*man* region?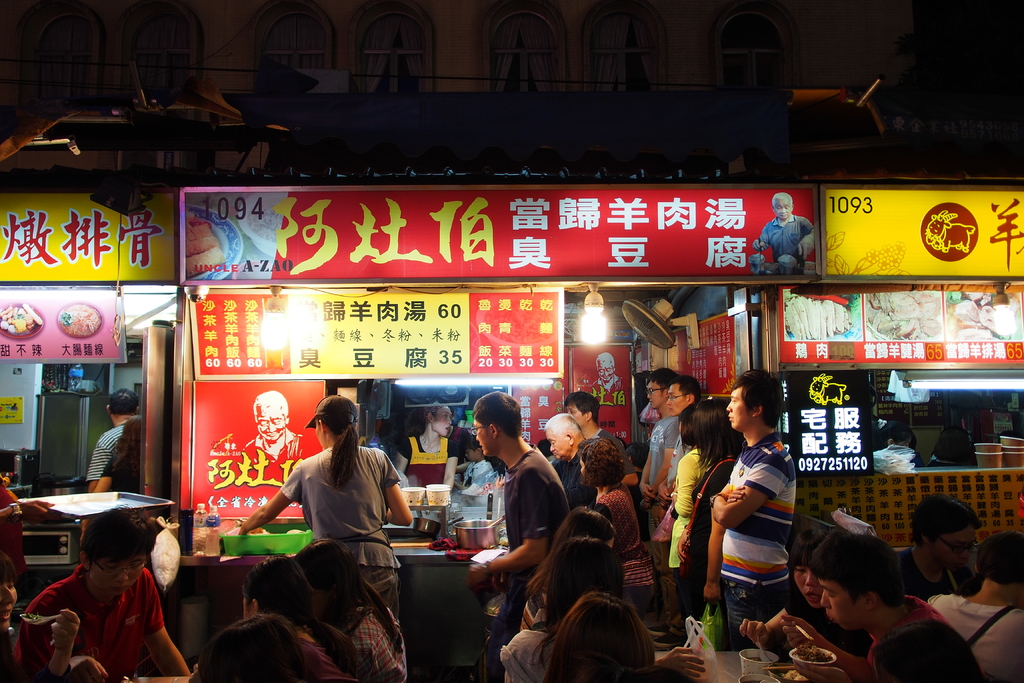
656 372 694 620
